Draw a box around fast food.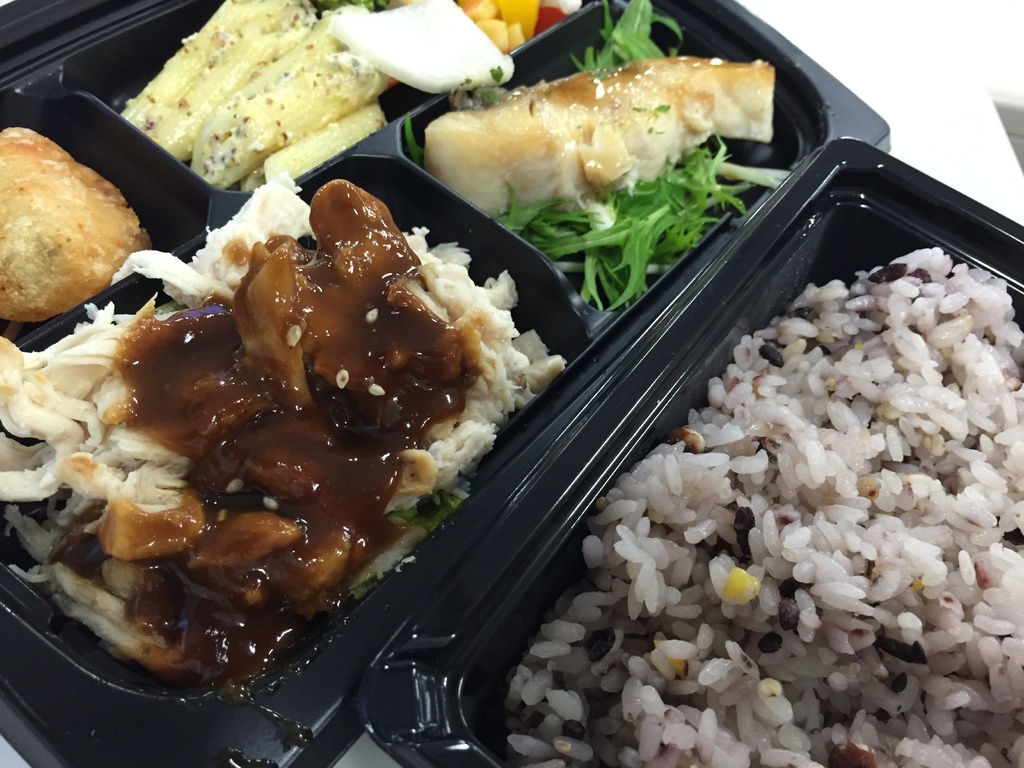
[left=123, top=5, right=394, bottom=190].
